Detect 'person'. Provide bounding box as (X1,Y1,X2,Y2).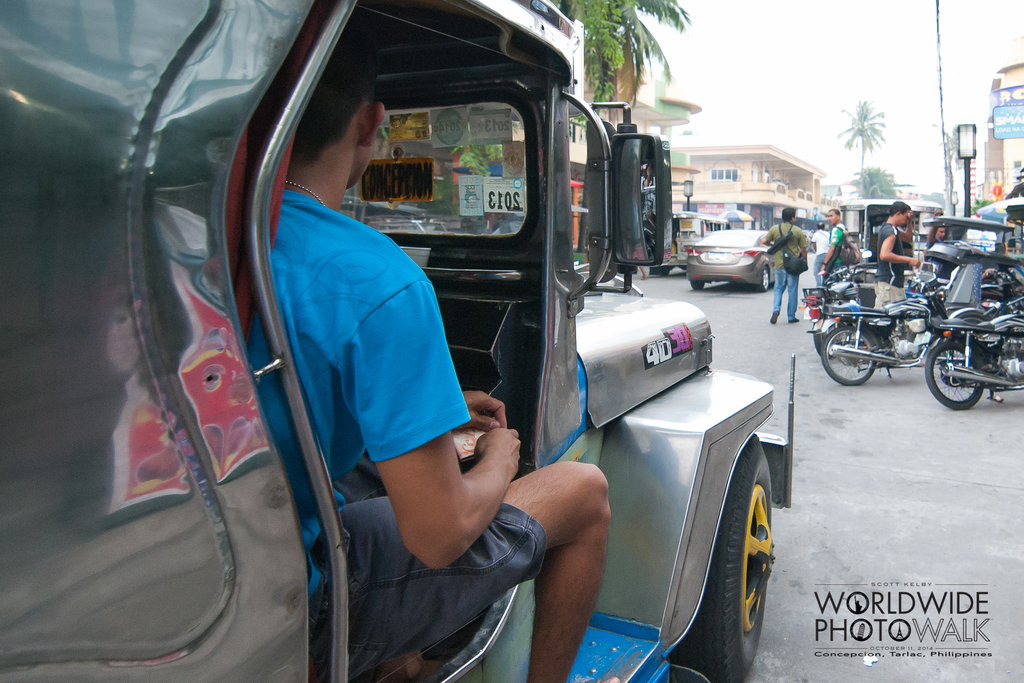
(880,201,914,281).
